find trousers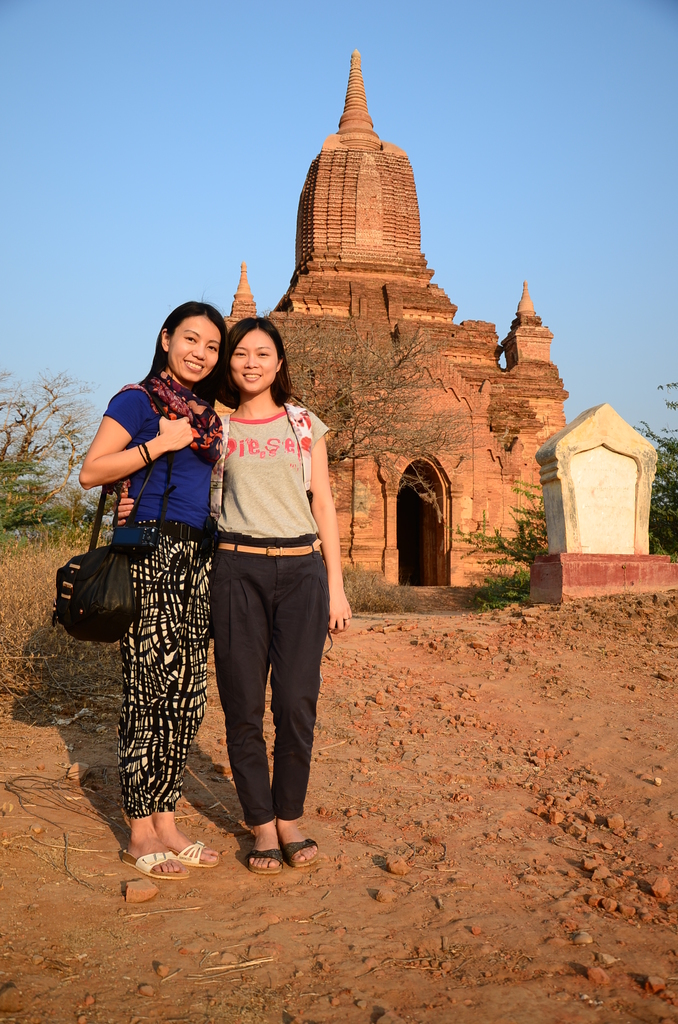
[left=204, top=539, right=318, bottom=833]
